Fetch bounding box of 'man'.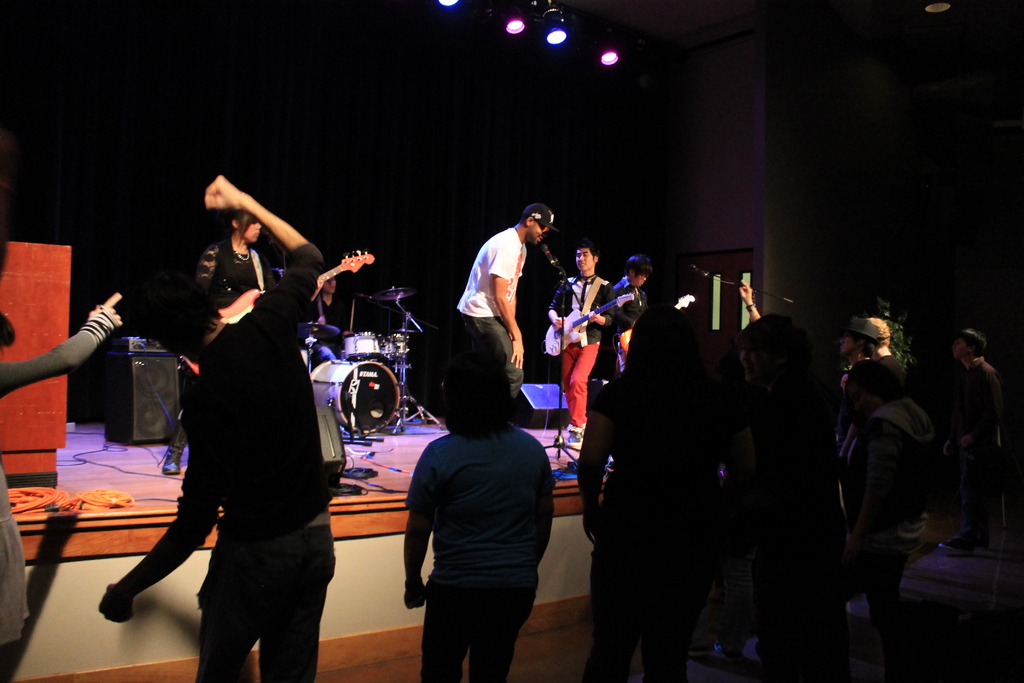
Bbox: [x1=618, y1=251, x2=647, y2=308].
